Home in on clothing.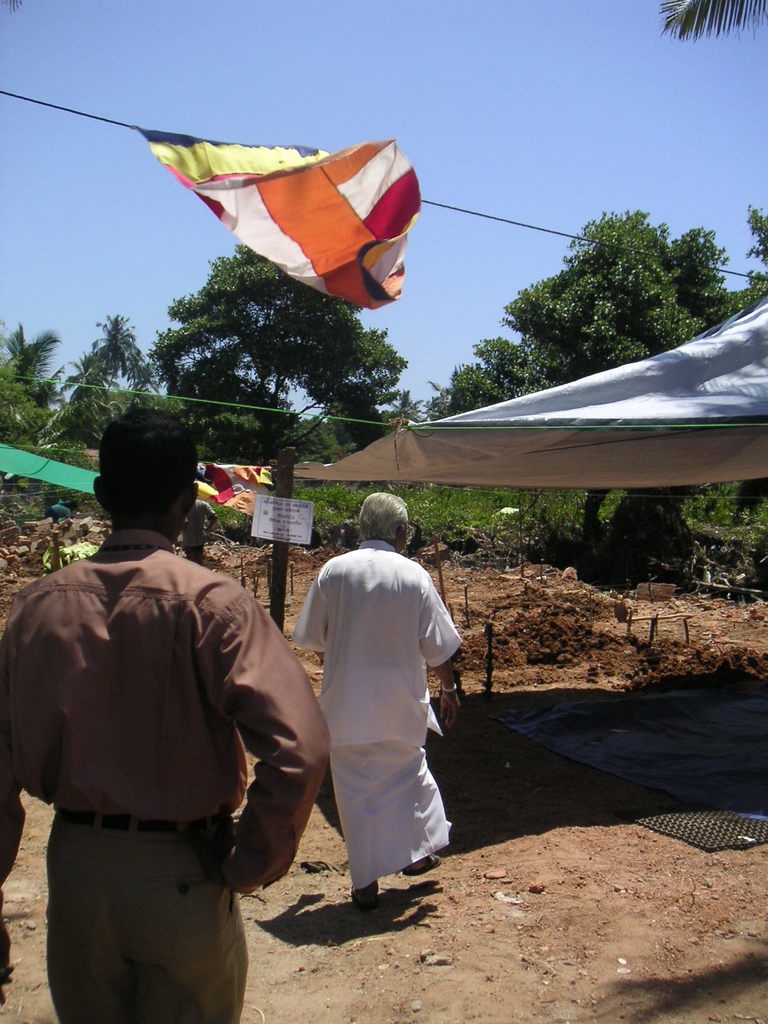
Homed in at box(295, 538, 462, 898).
